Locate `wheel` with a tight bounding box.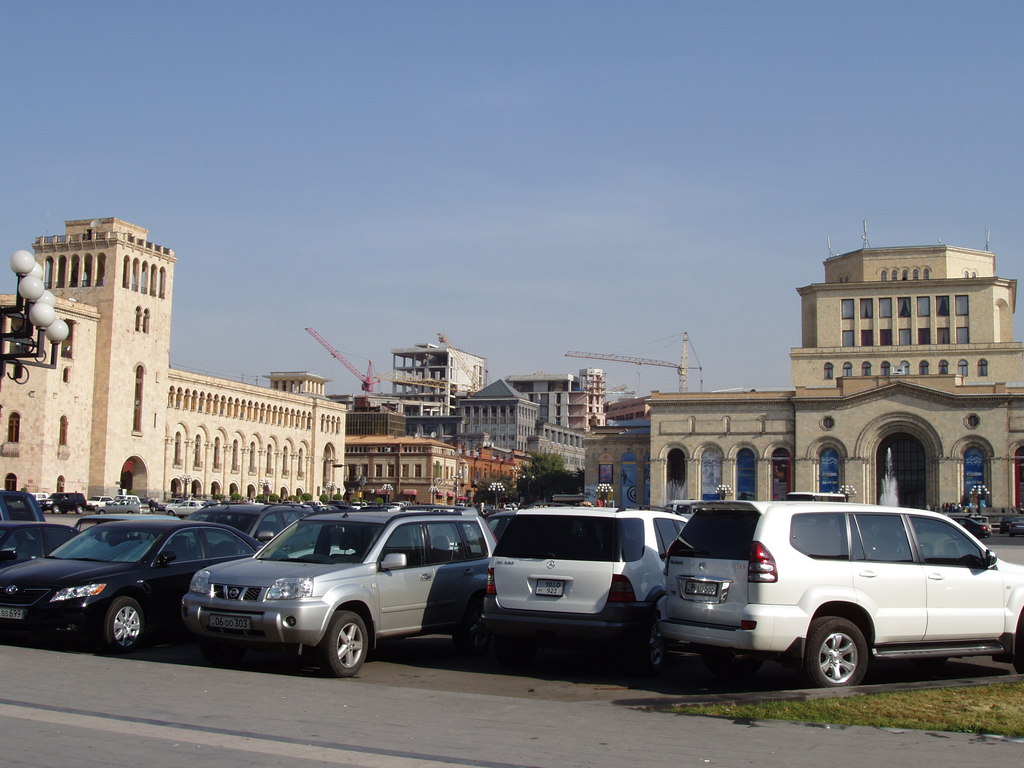
rect(95, 599, 154, 656).
